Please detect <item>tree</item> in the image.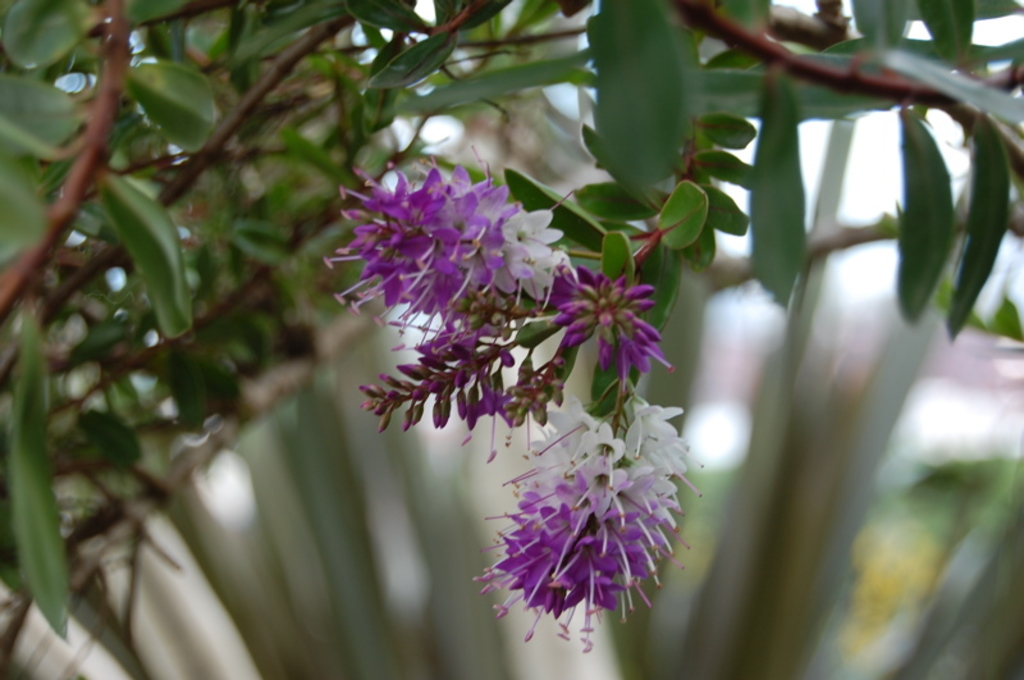
(left=0, top=0, right=1023, bottom=672).
